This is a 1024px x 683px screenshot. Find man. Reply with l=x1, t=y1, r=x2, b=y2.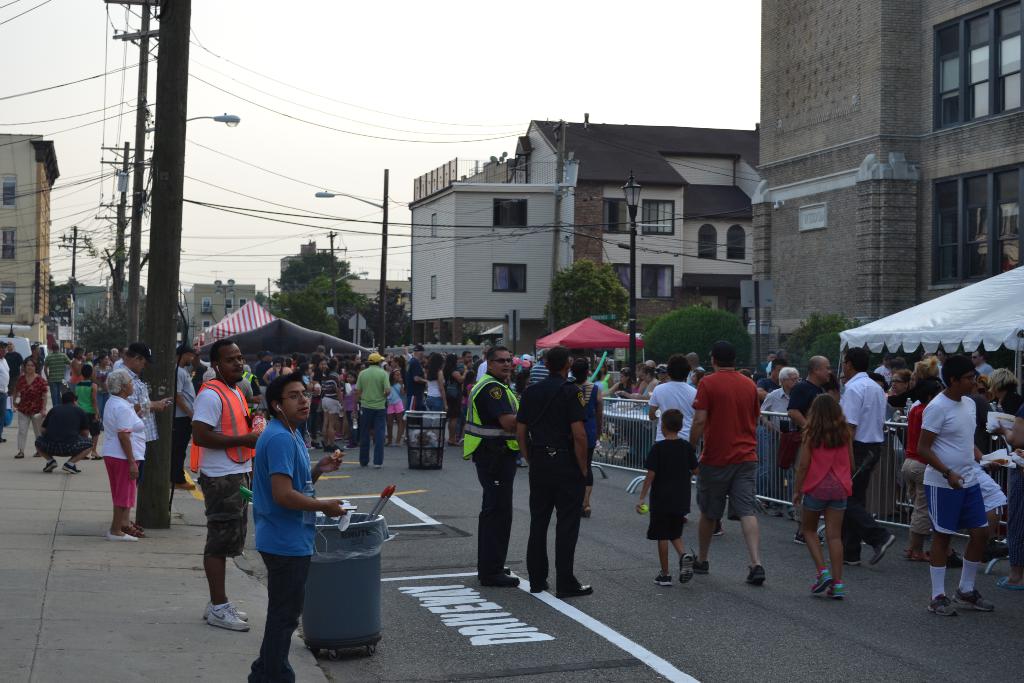
l=919, t=335, r=1007, b=614.
